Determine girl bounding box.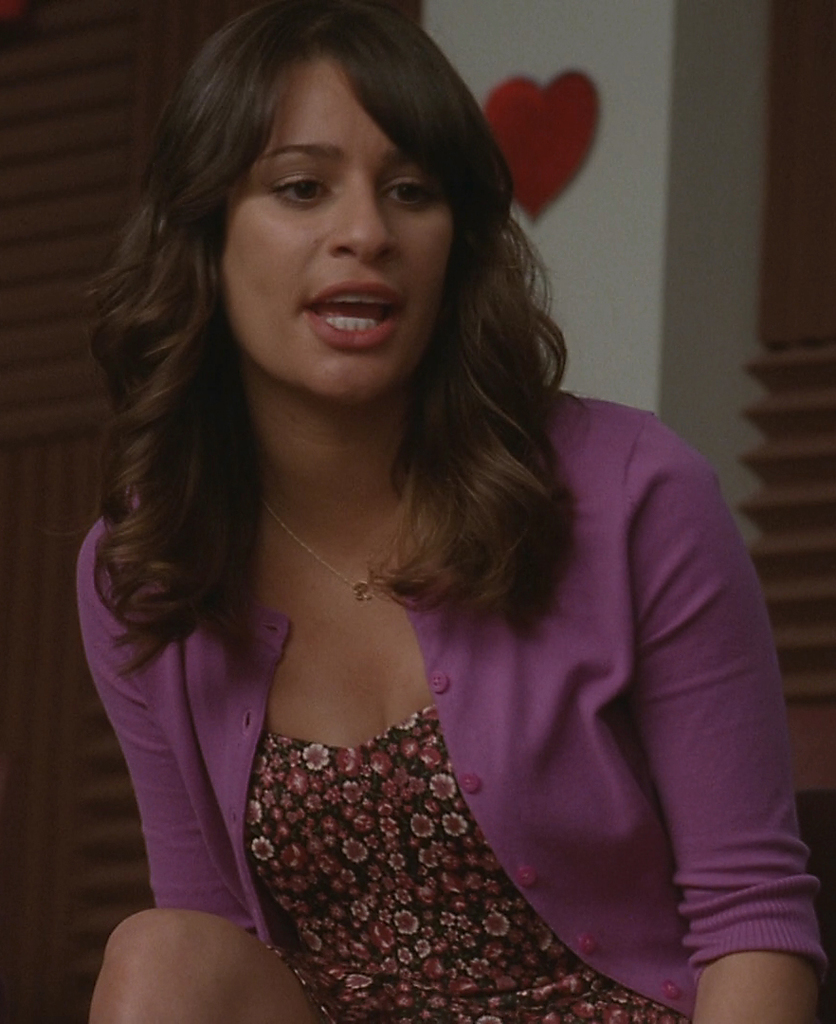
Determined: (82,0,835,1023).
